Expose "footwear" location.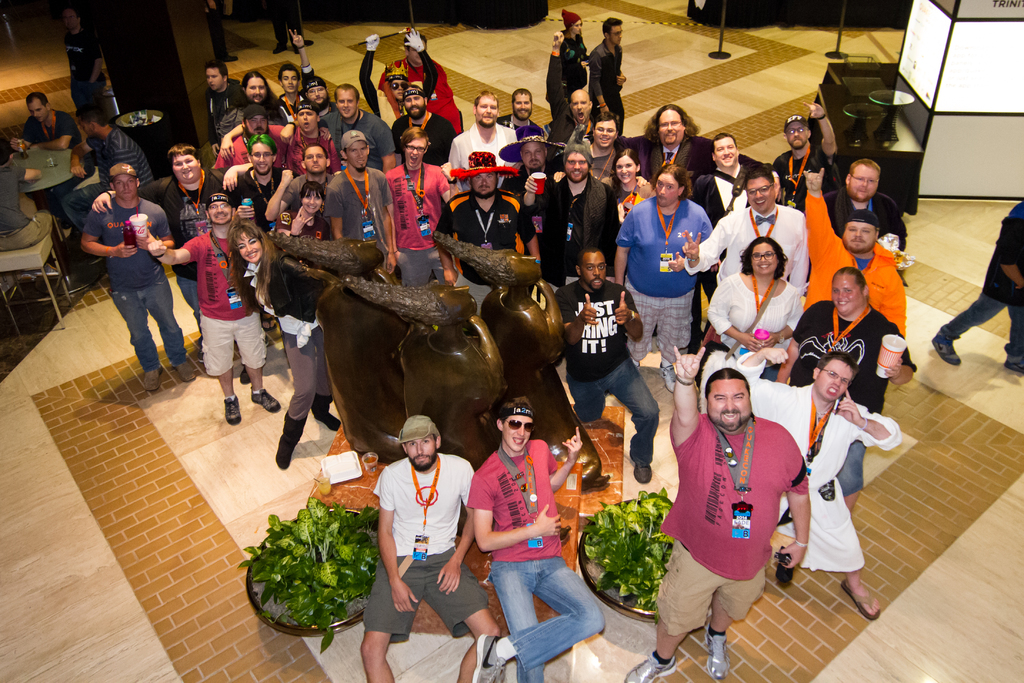
Exposed at [left=261, top=313, right=275, bottom=331].
